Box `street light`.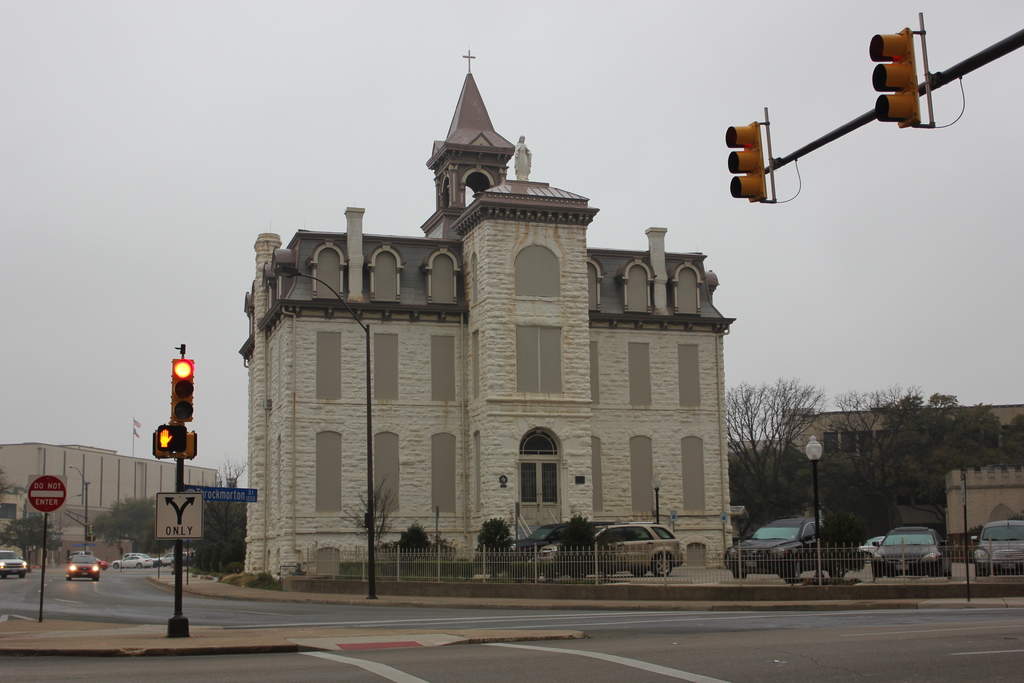
[57, 493, 87, 562].
